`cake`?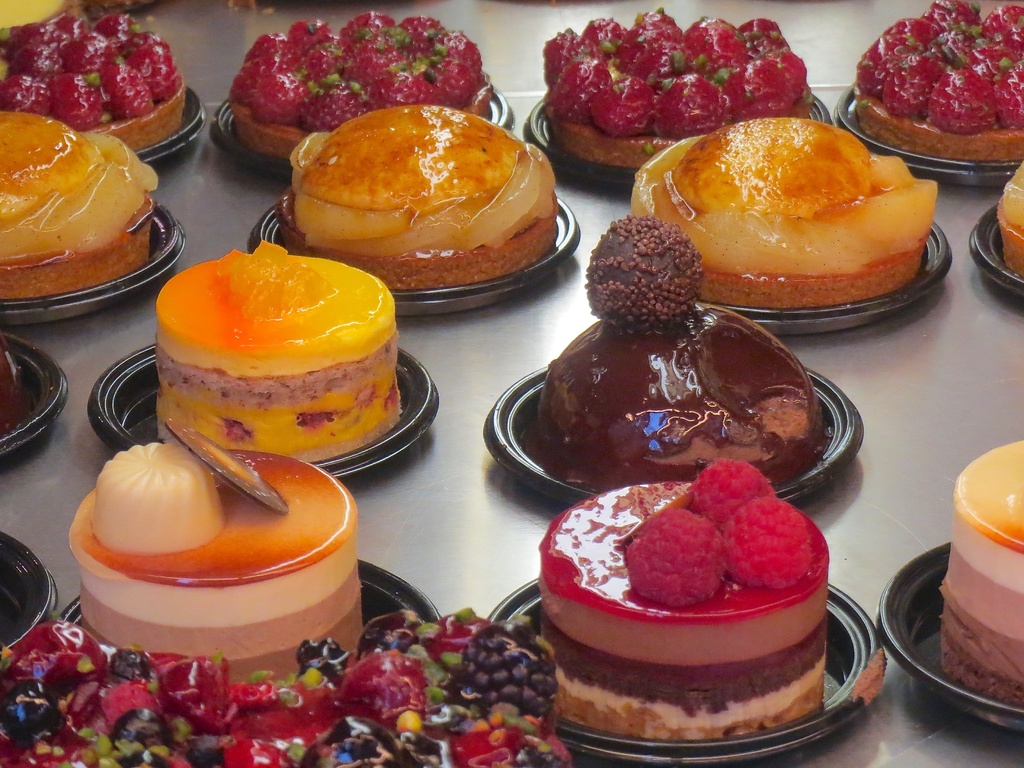
detection(532, 222, 822, 496)
